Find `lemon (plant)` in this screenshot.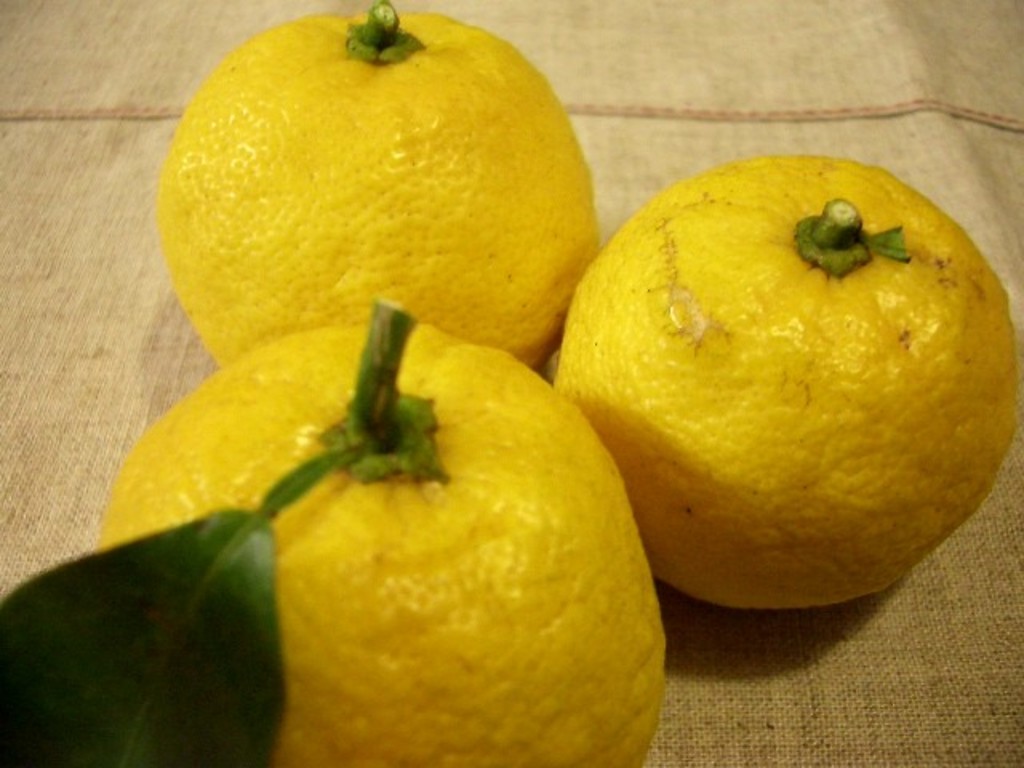
The bounding box for `lemon (plant)` is 544, 144, 1022, 627.
